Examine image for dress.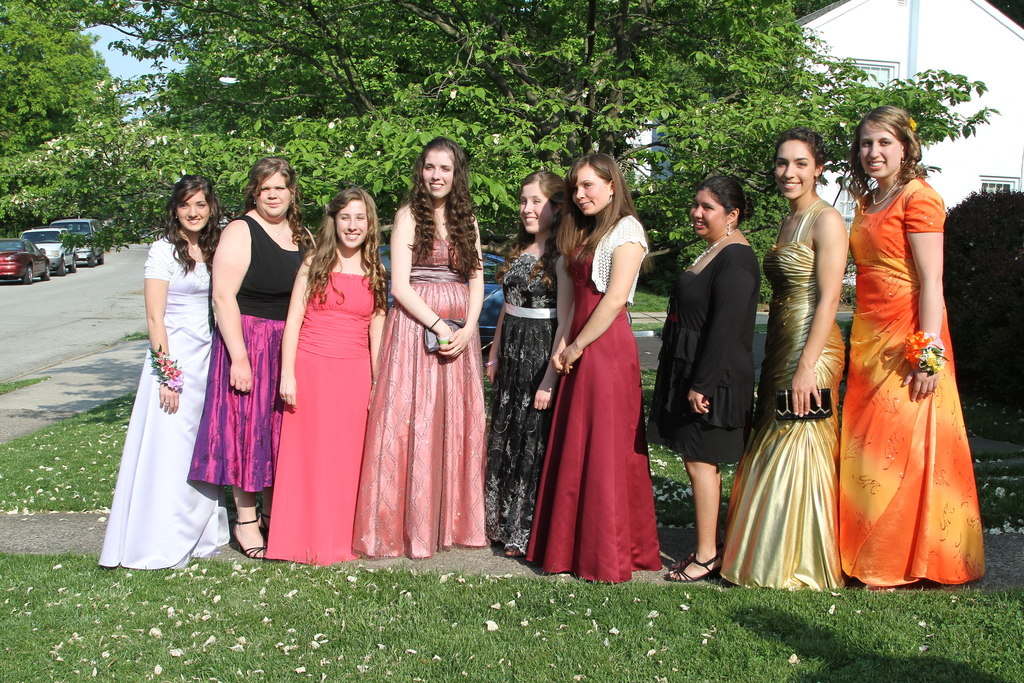
Examination result: box=[652, 236, 756, 466].
